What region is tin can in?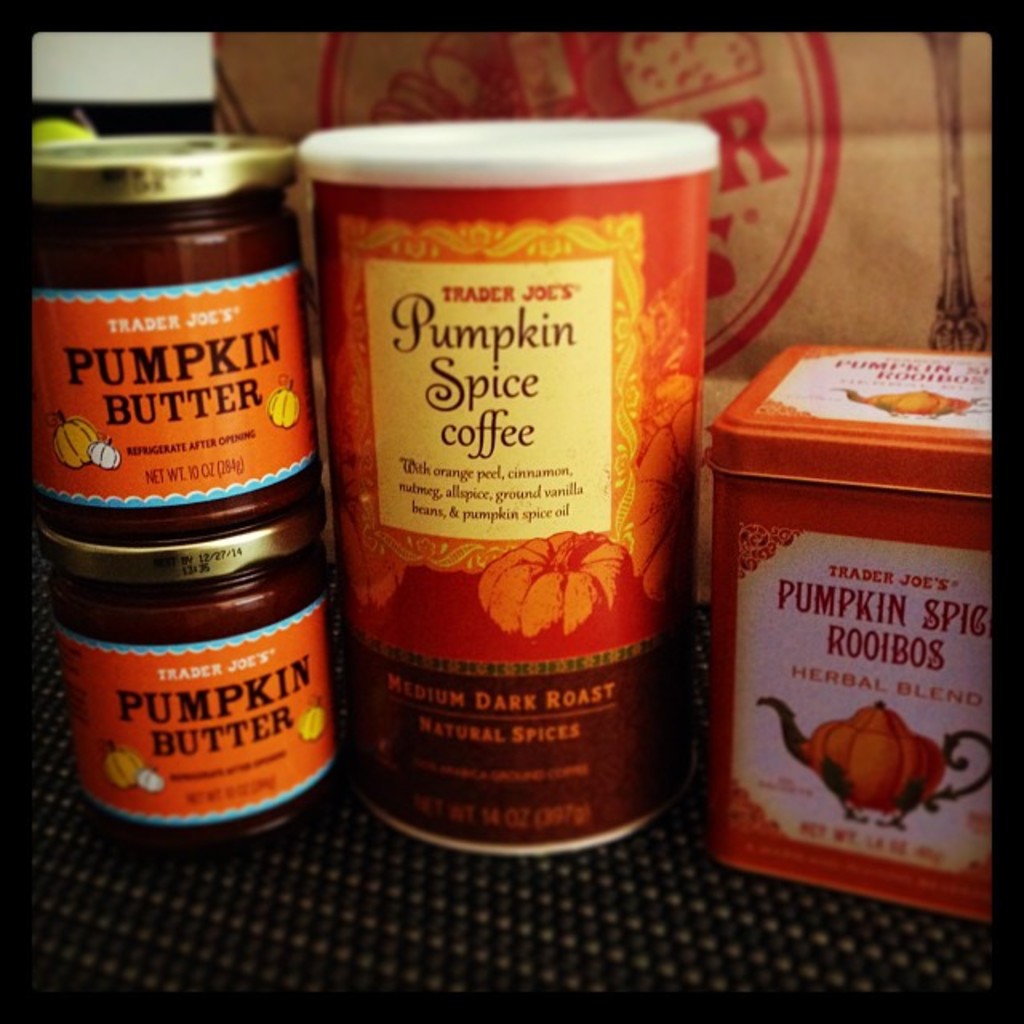
box=[298, 123, 715, 858].
